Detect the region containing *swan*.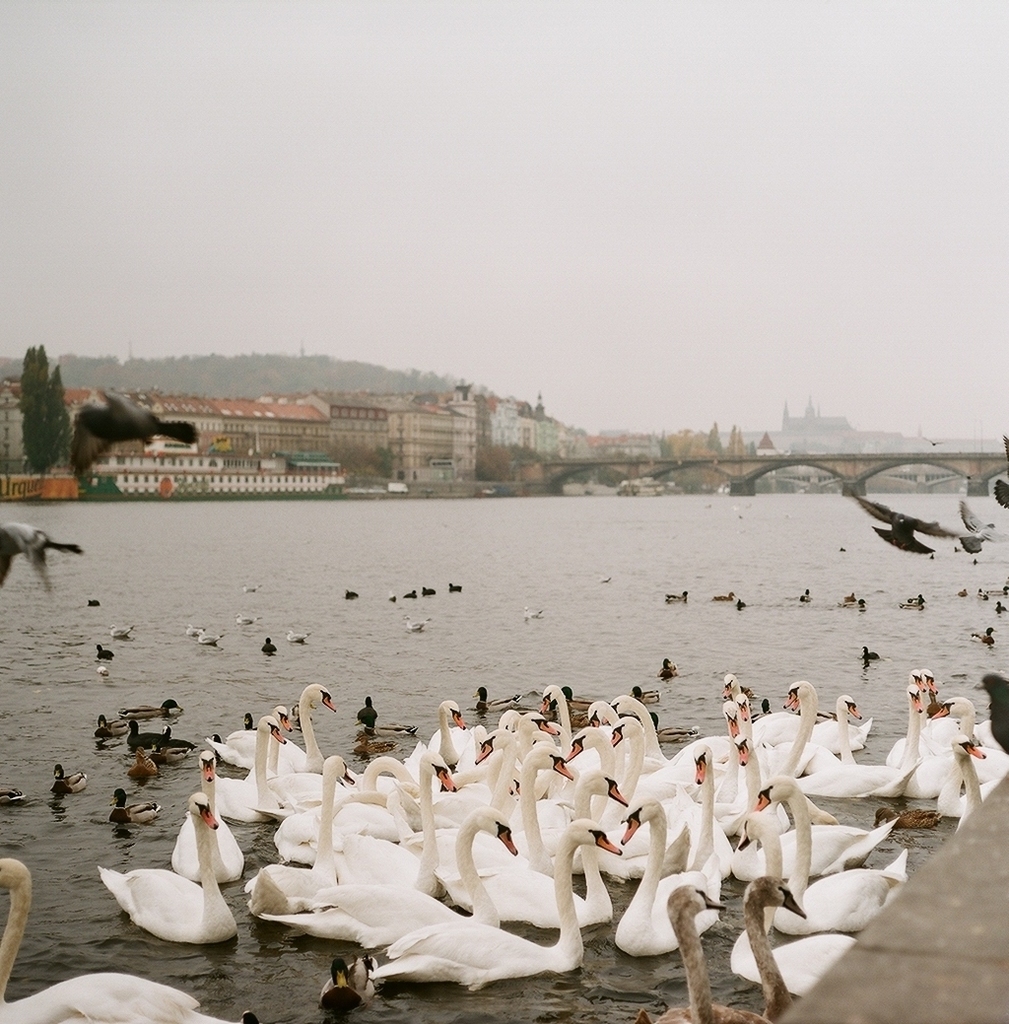
[926, 694, 1008, 816].
